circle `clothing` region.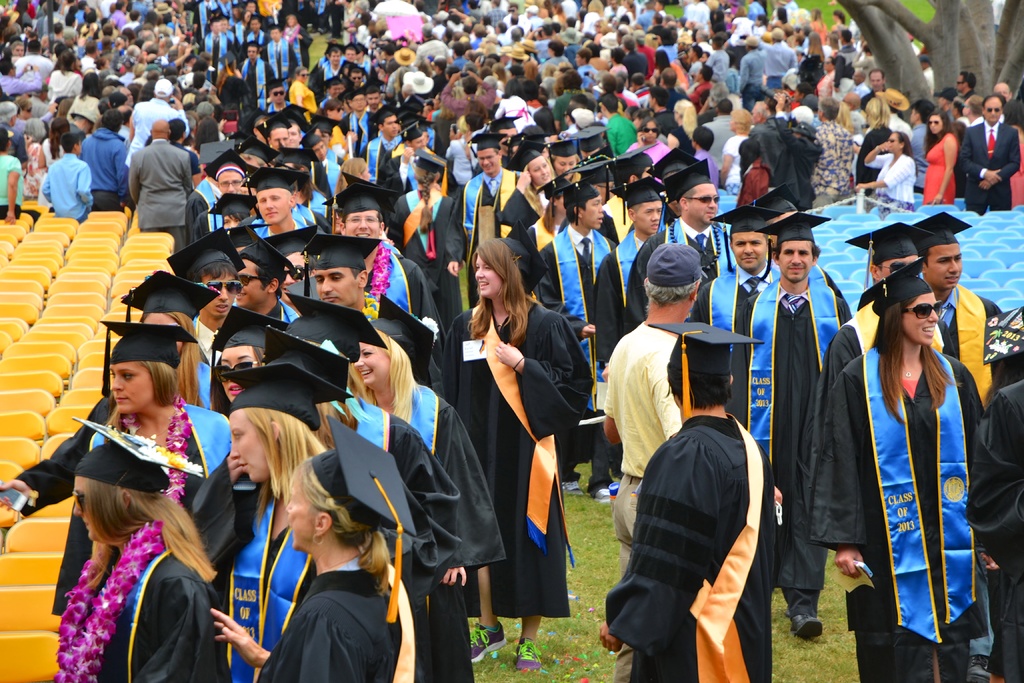
Region: <box>589,317,695,559</box>.
